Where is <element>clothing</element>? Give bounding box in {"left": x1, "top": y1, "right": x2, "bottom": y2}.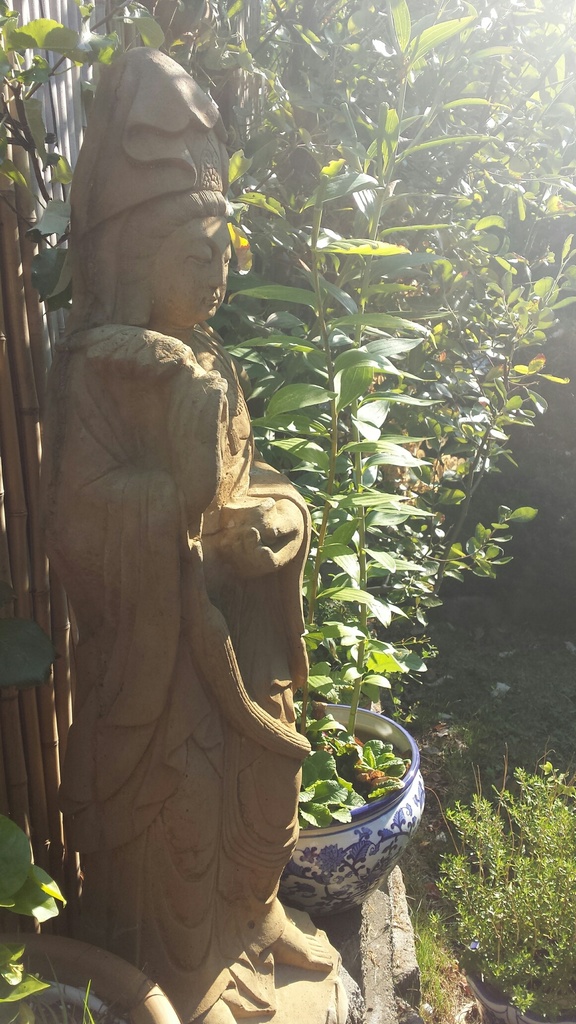
{"left": 71, "top": 423, "right": 319, "bottom": 994}.
